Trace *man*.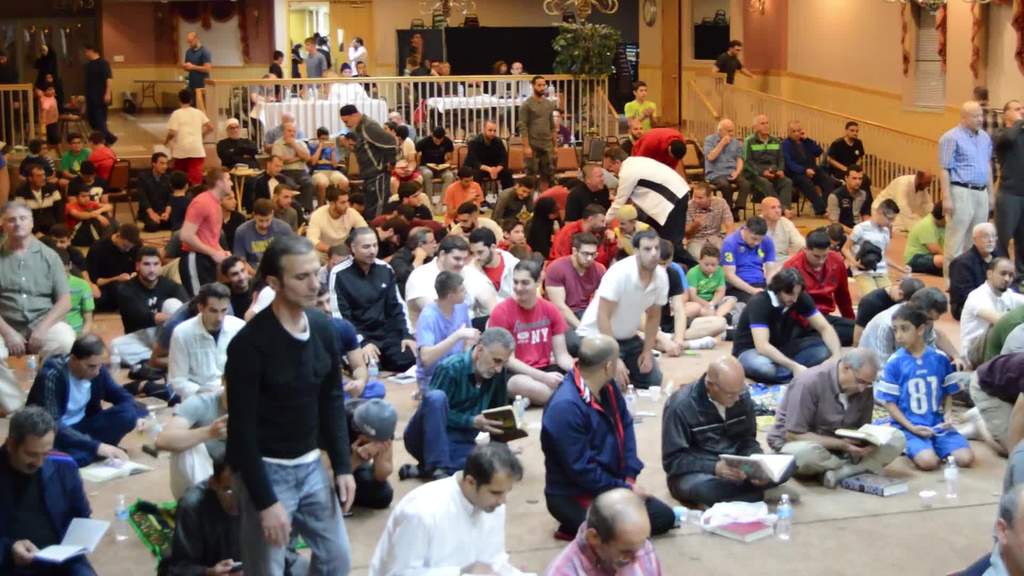
Traced to detection(602, 145, 698, 268).
